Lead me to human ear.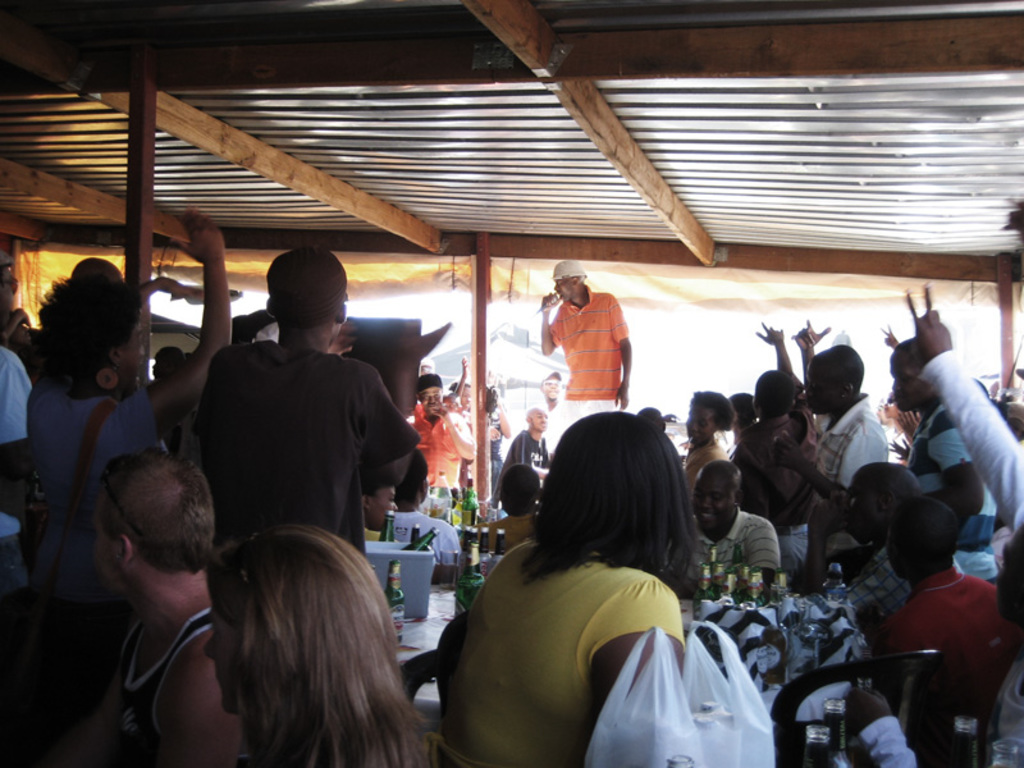
Lead to rect(116, 531, 136, 570).
